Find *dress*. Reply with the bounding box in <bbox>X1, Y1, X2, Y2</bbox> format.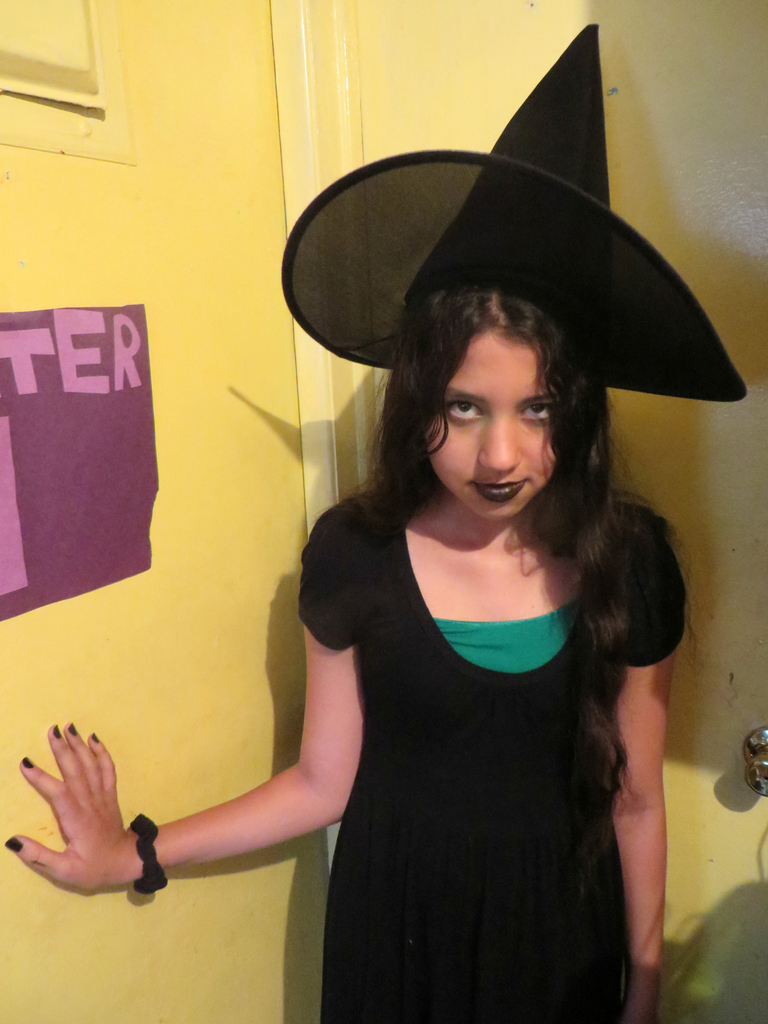
<bbox>298, 489, 685, 1023</bbox>.
